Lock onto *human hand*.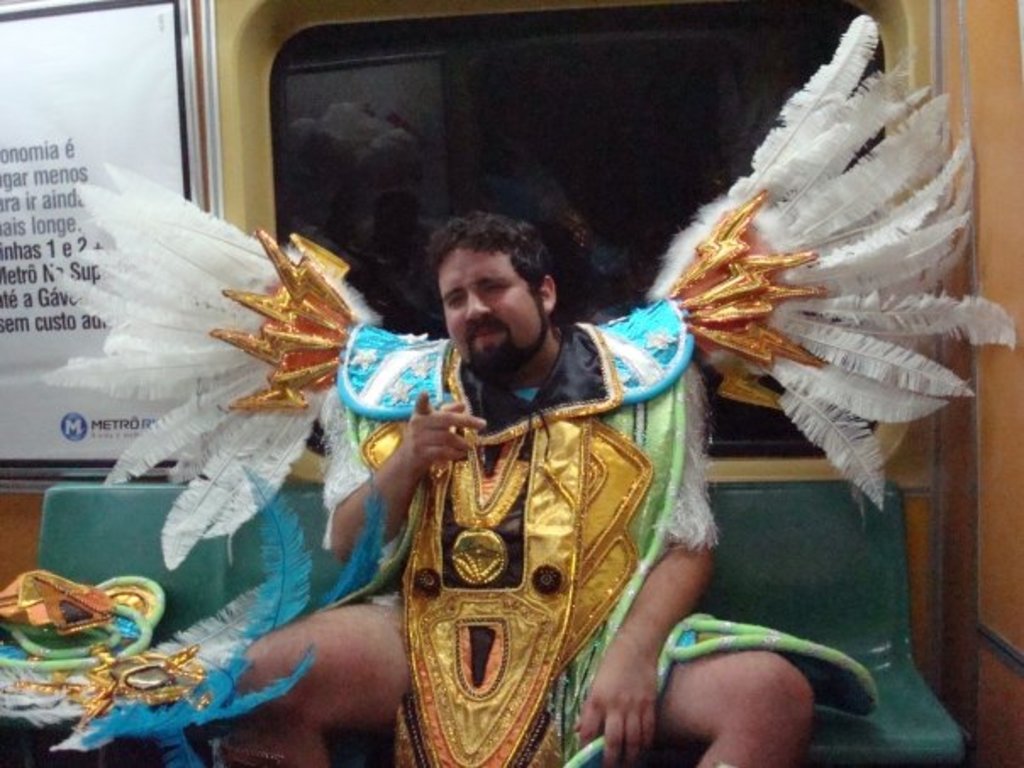
Locked: 570,643,658,766.
